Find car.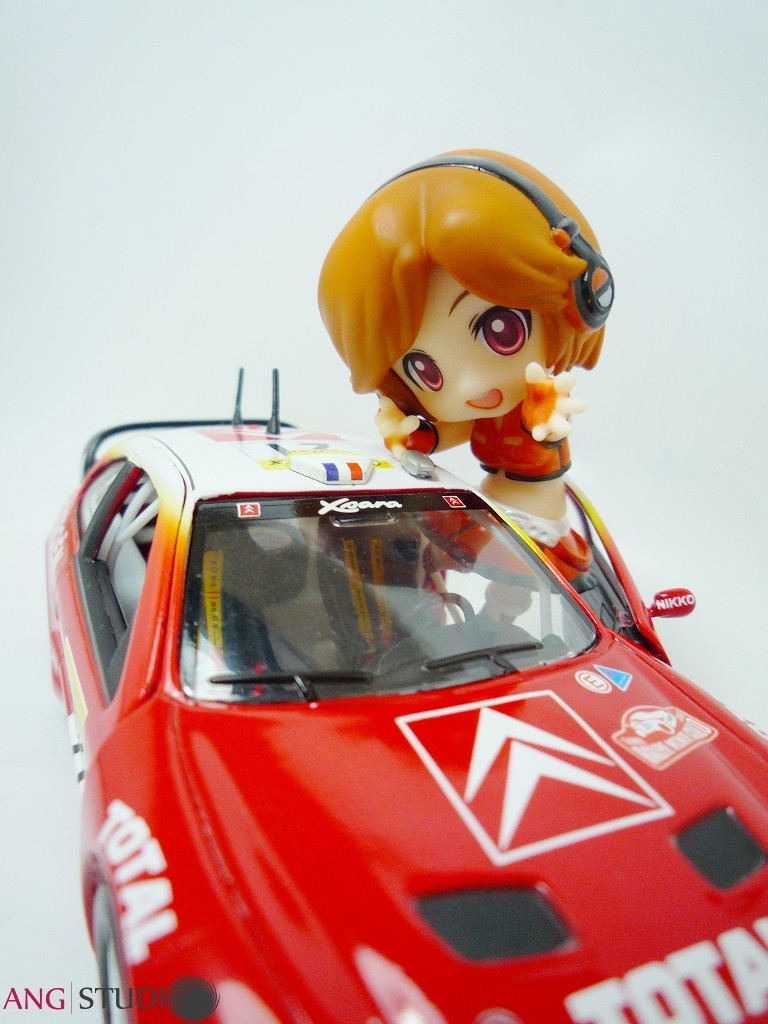
region(37, 370, 767, 1023).
